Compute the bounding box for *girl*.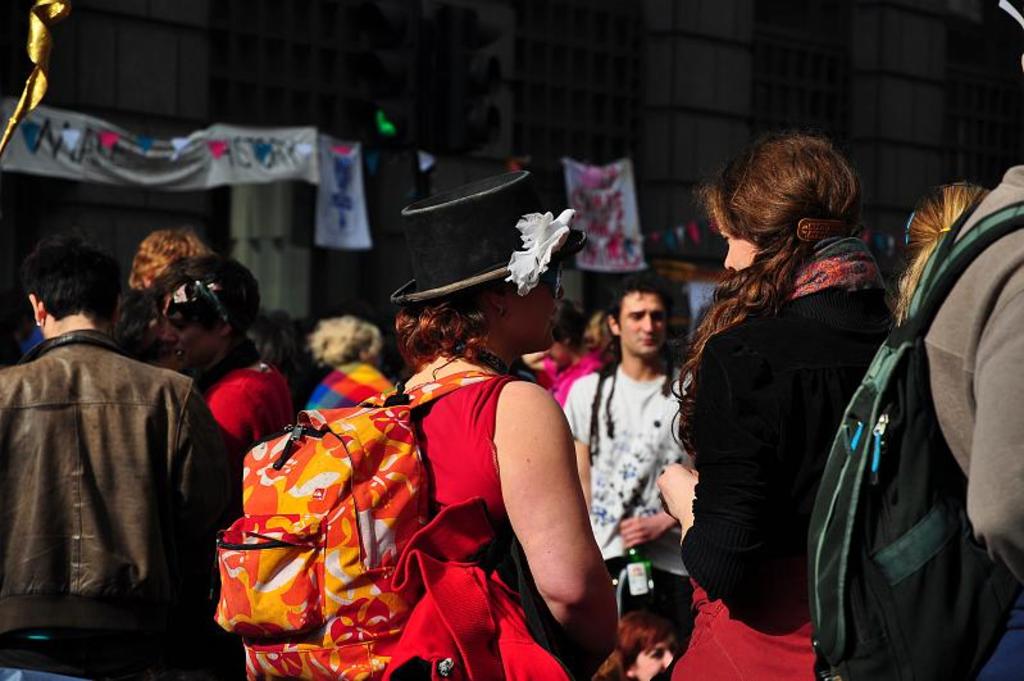
{"x1": 654, "y1": 131, "x2": 895, "y2": 680}.
